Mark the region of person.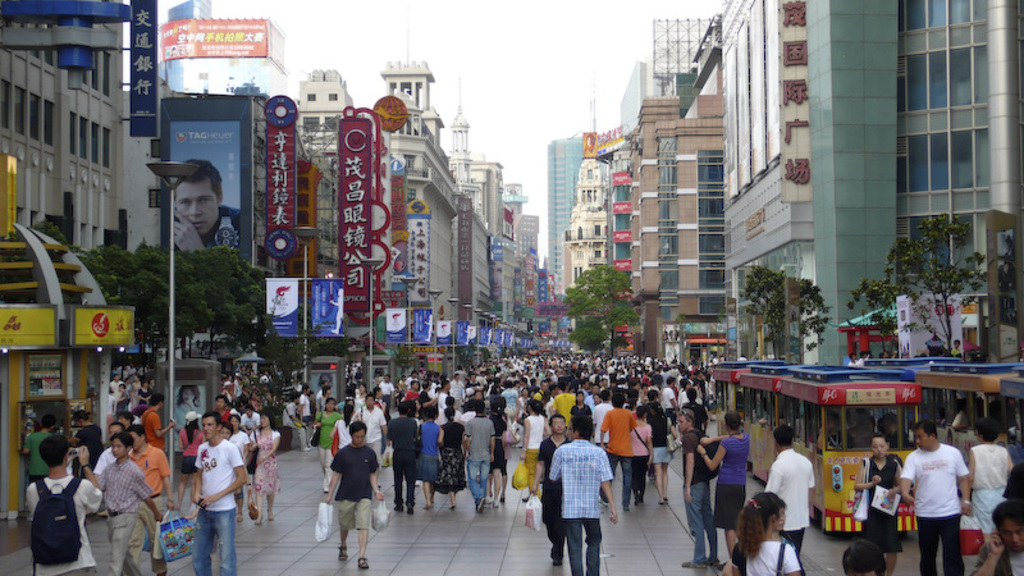
Region: x1=991, y1=498, x2=1023, y2=567.
